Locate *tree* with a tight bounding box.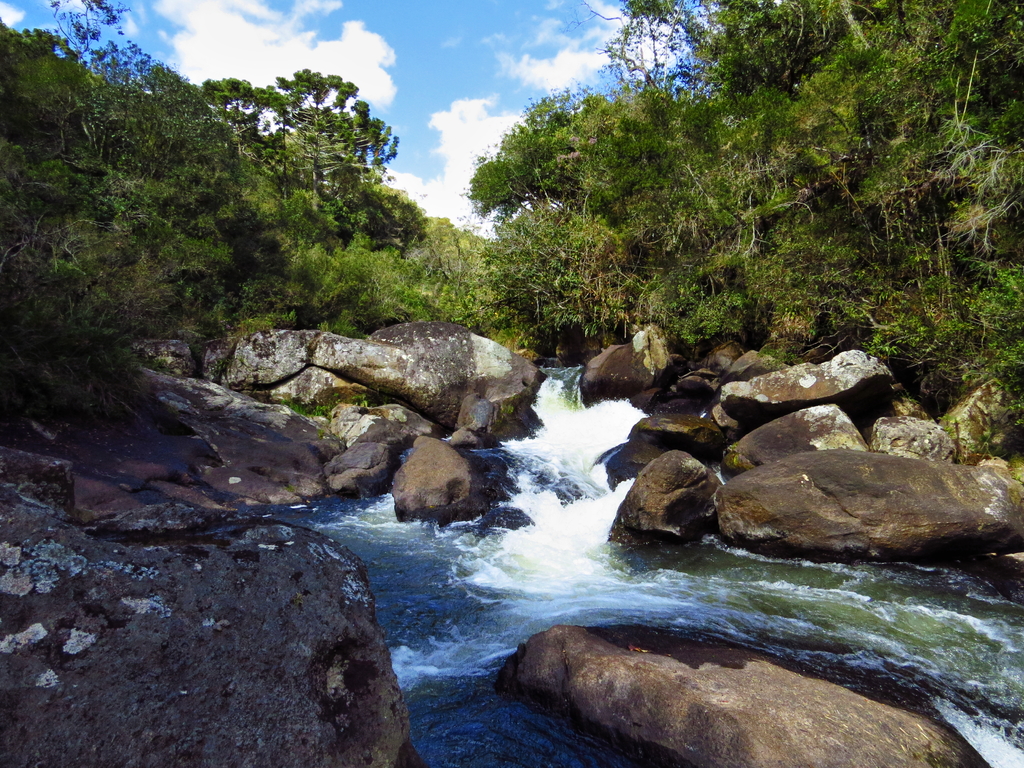
locate(0, 0, 250, 365).
